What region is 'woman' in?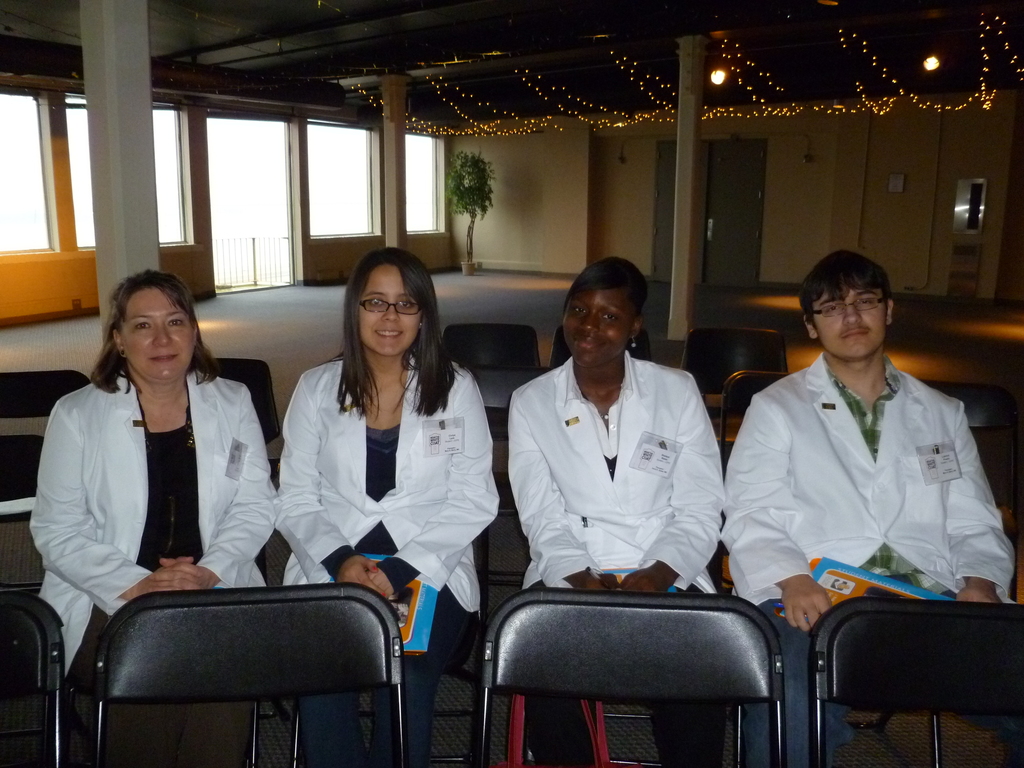
[x1=266, y1=268, x2=484, y2=689].
